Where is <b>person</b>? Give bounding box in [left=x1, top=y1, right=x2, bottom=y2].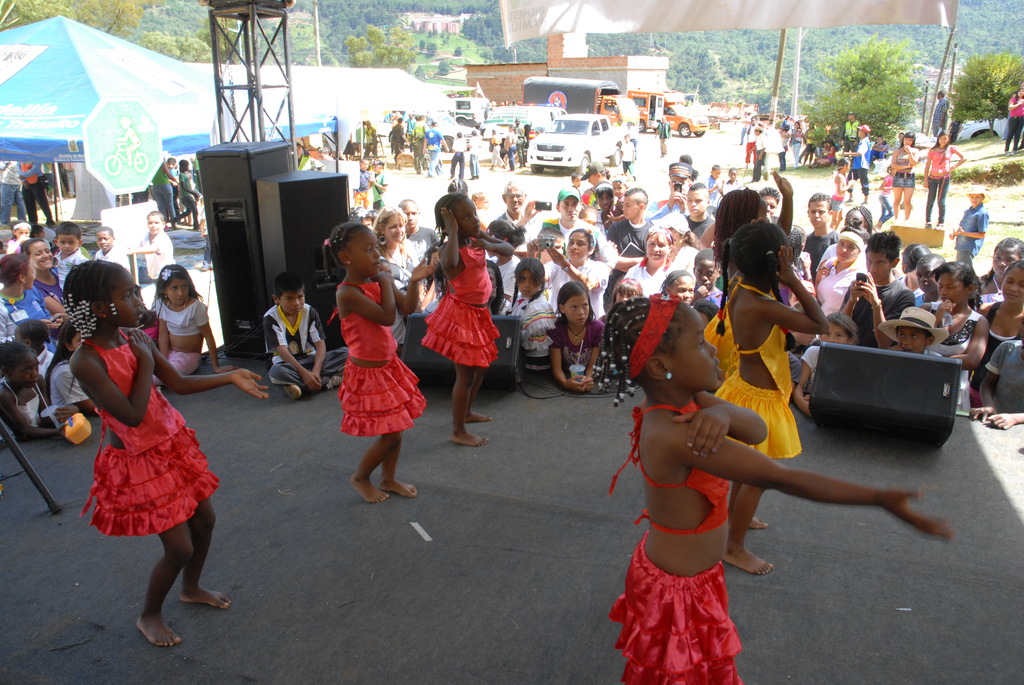
[left=590, top=291, right=960, bottom=684].
